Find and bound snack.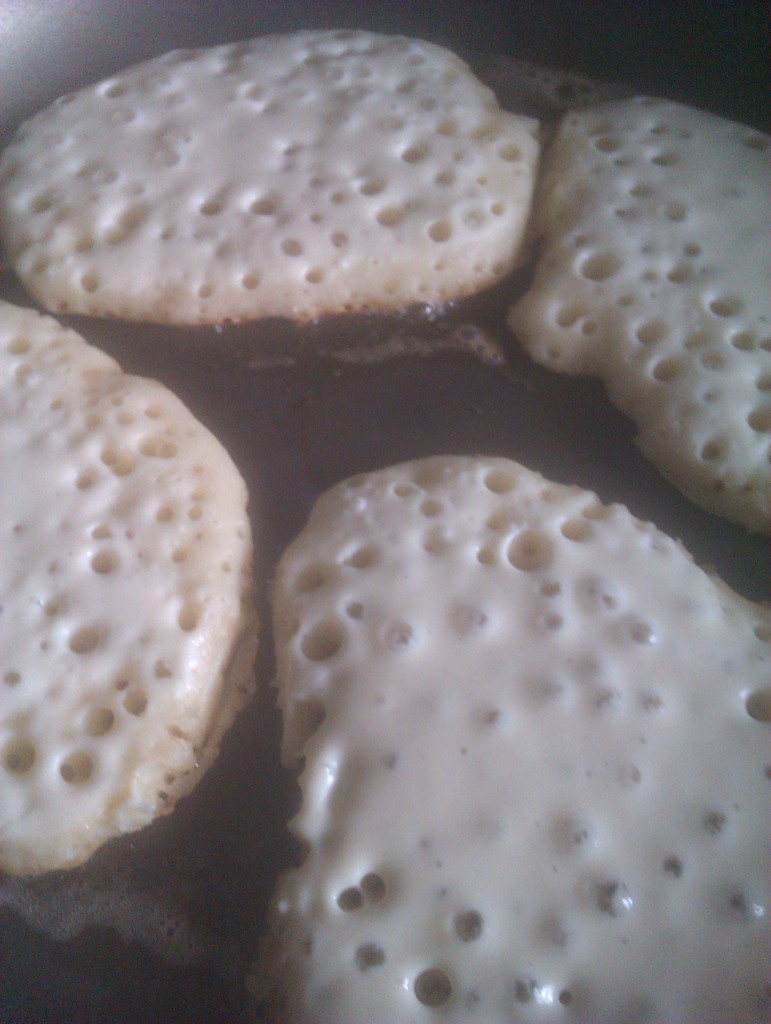
Bound: BBox(254, 447, 770, 1023).
